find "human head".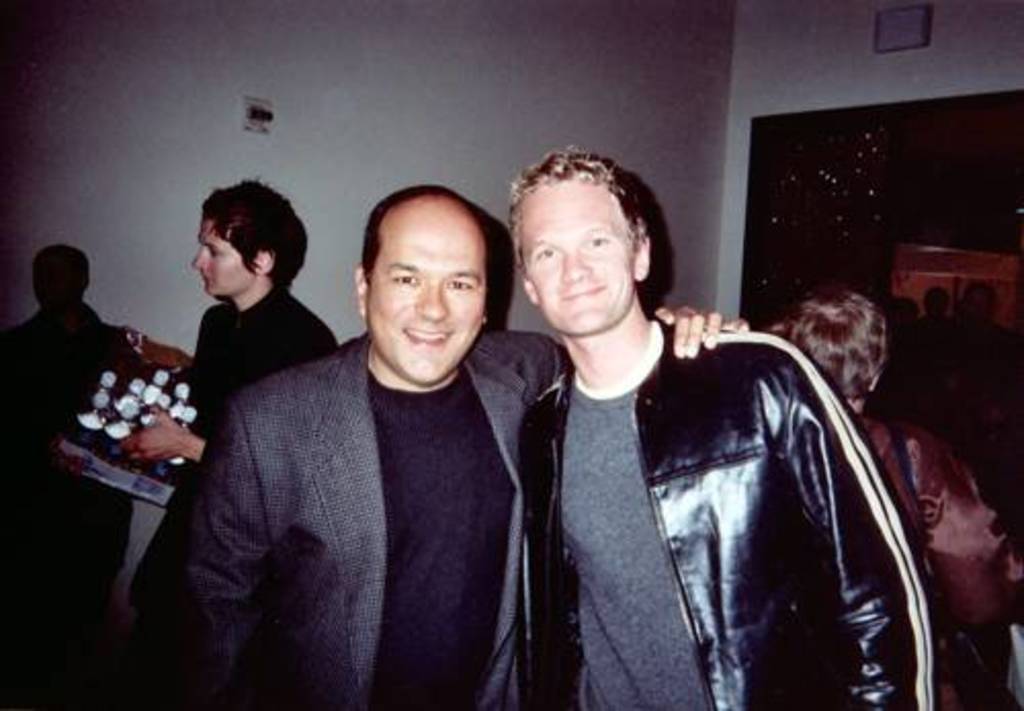
bbox=(27, 240, 96, 303).
